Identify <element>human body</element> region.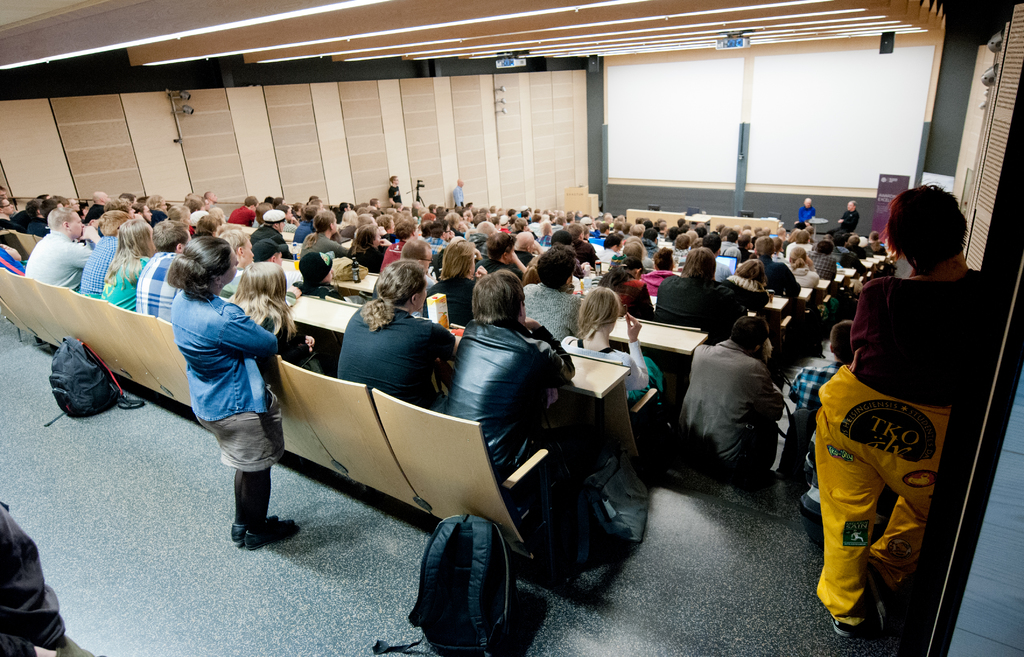
Region: box=[659, 270, 740, 344].
